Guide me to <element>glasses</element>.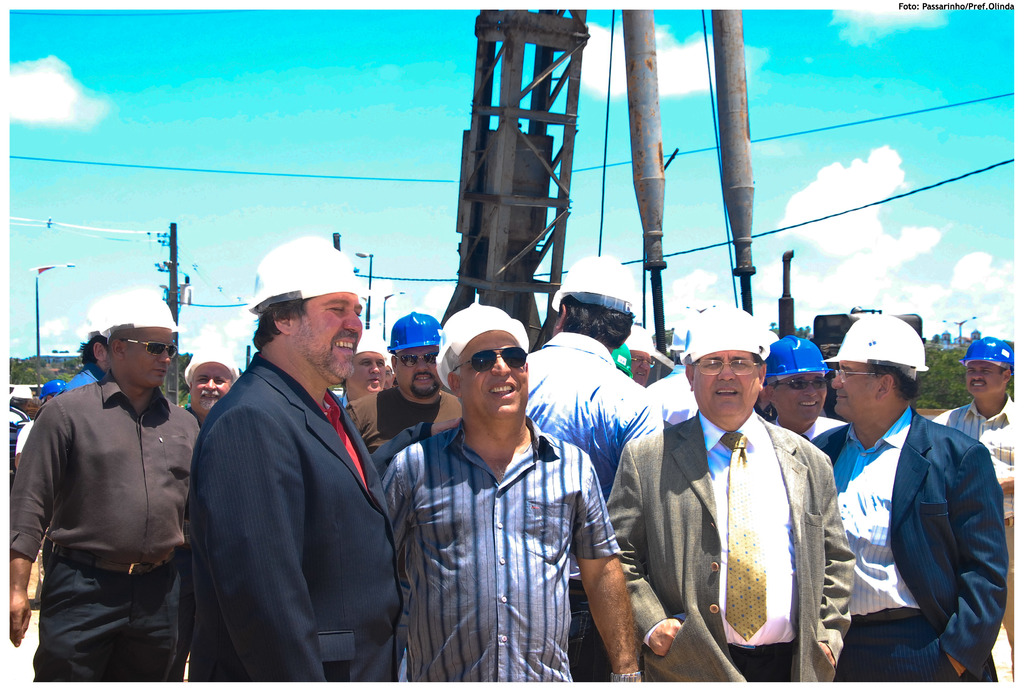
Guidance: bbox=[834, 368, 893, 383].
